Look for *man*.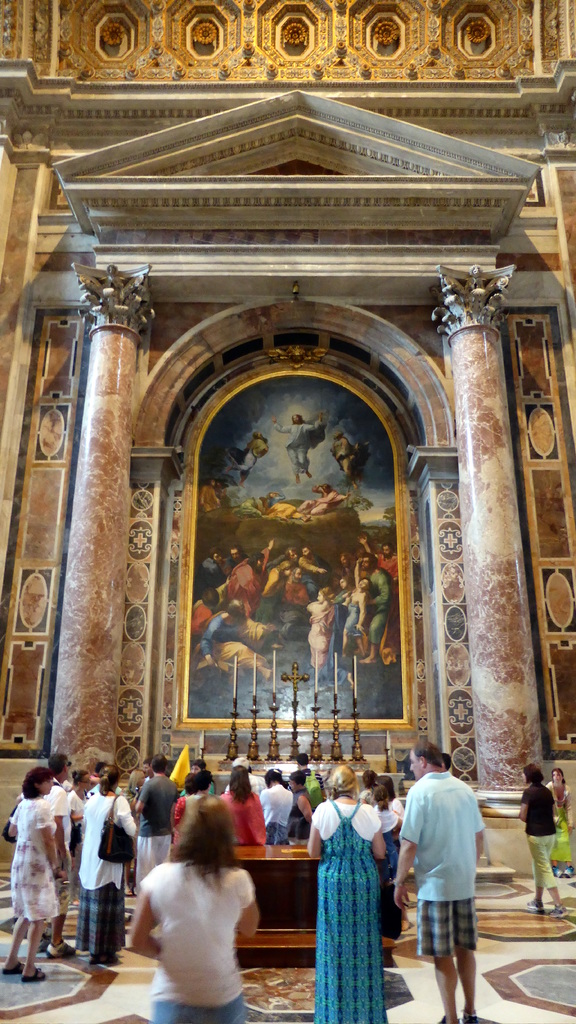
Found: box=[140, 757, 154, 778].
